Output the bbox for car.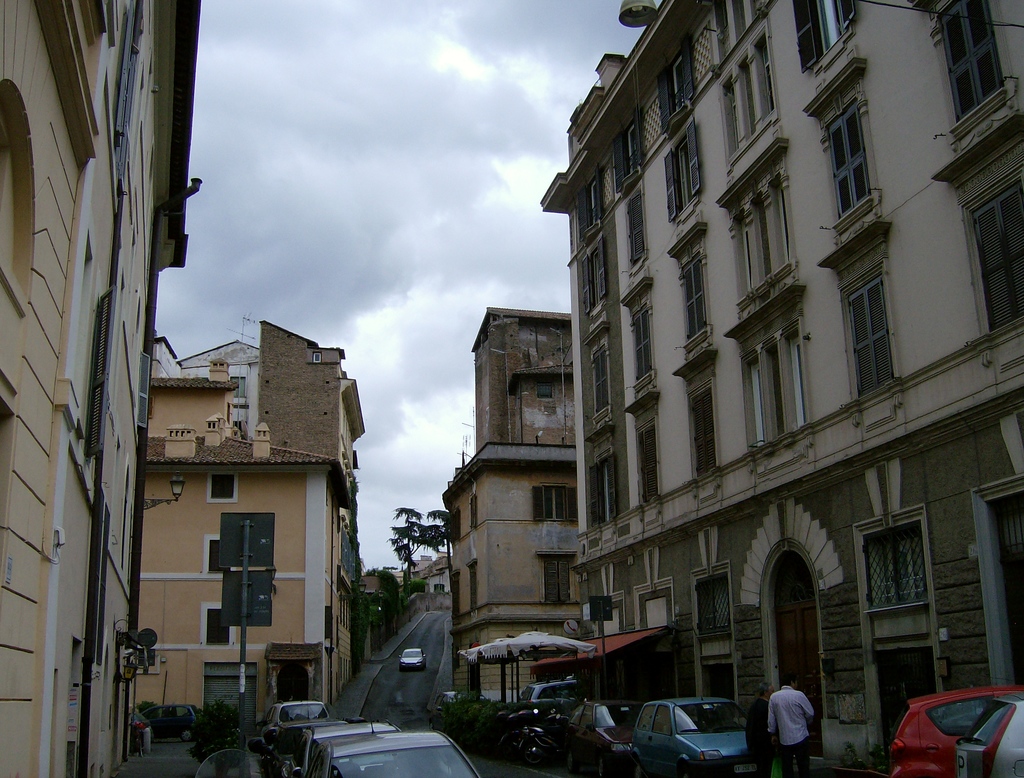
left=398, top=647, right=429, bottom=671.
